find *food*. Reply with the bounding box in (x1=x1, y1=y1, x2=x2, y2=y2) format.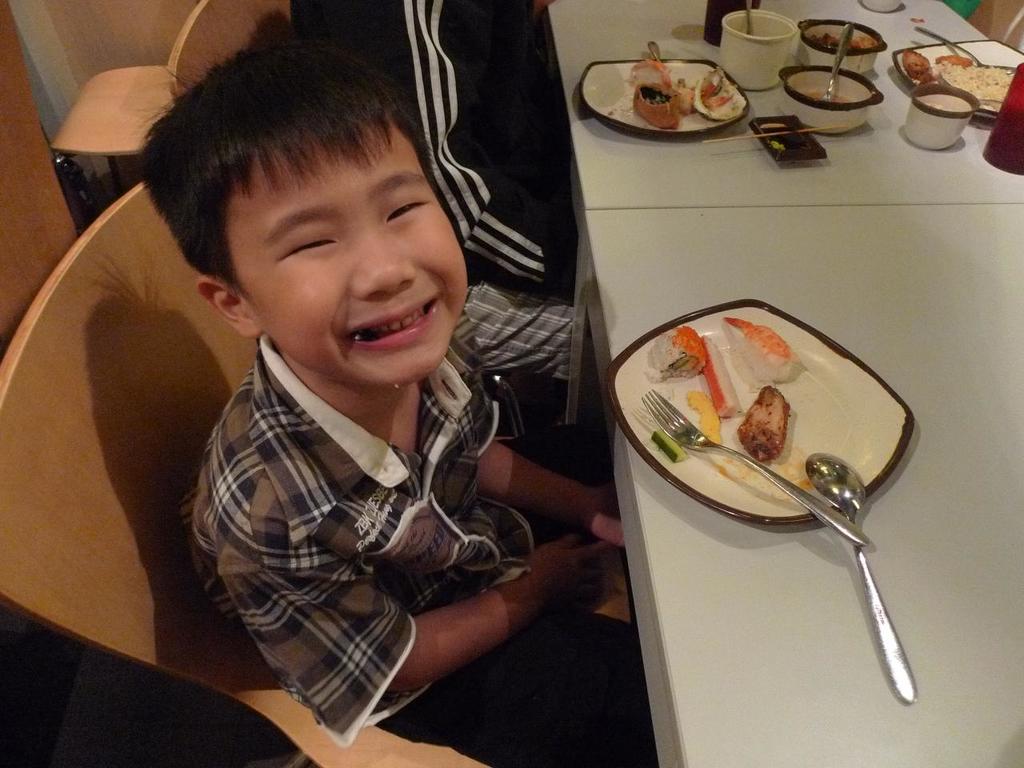
(x1=684, y1=387, x2=722, y2=445).
